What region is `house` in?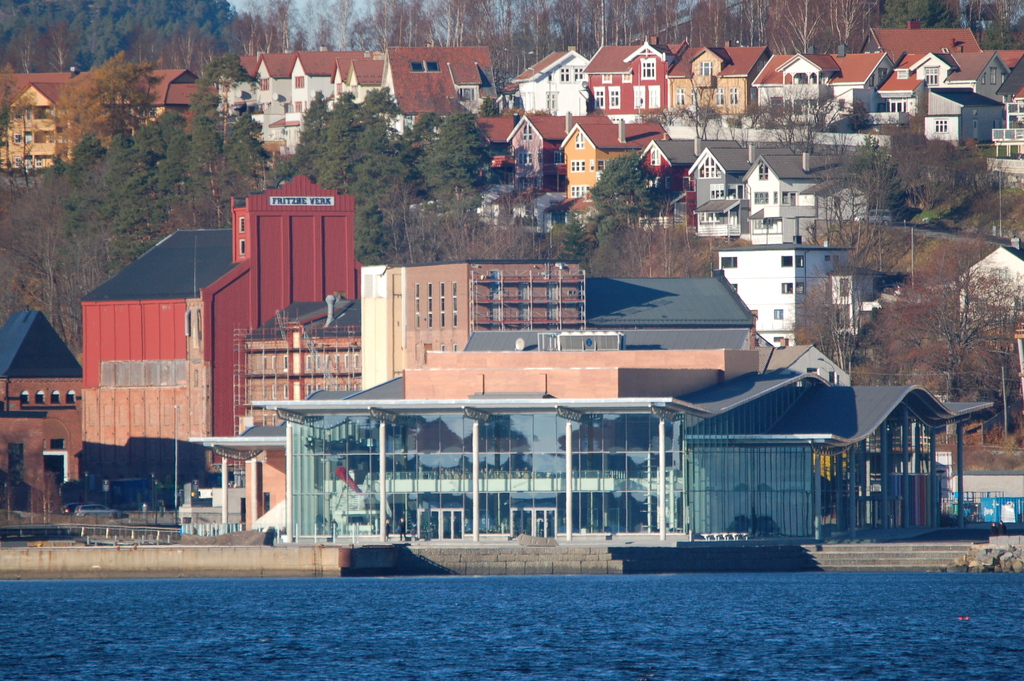
bbox(231, 250, 851, 385).
